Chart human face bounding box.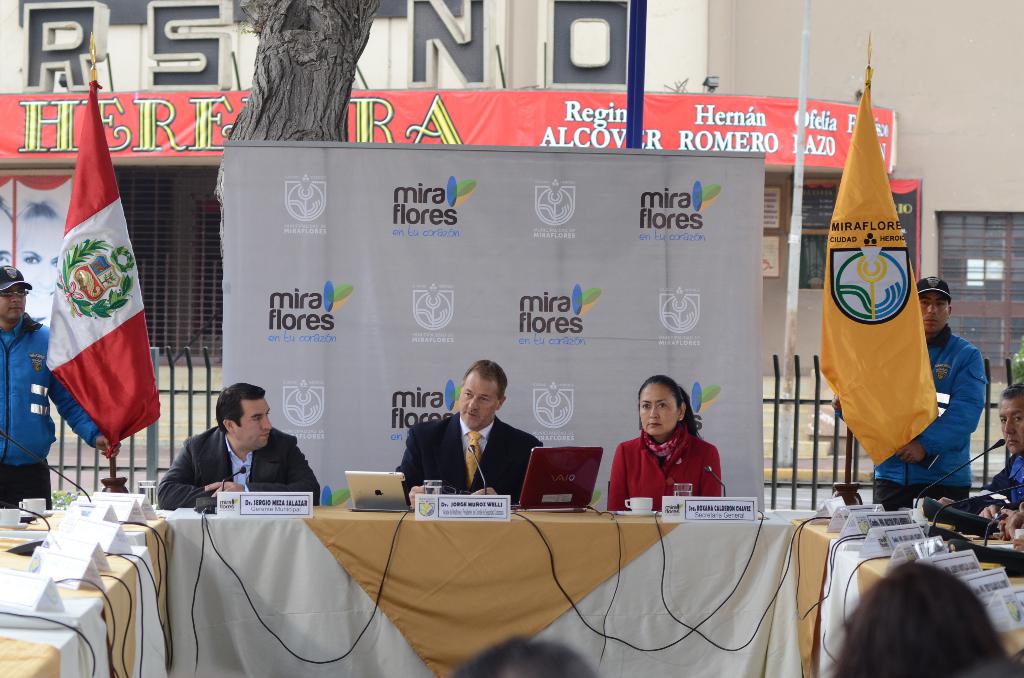
Charted: box(918, 293, 951, 332).
